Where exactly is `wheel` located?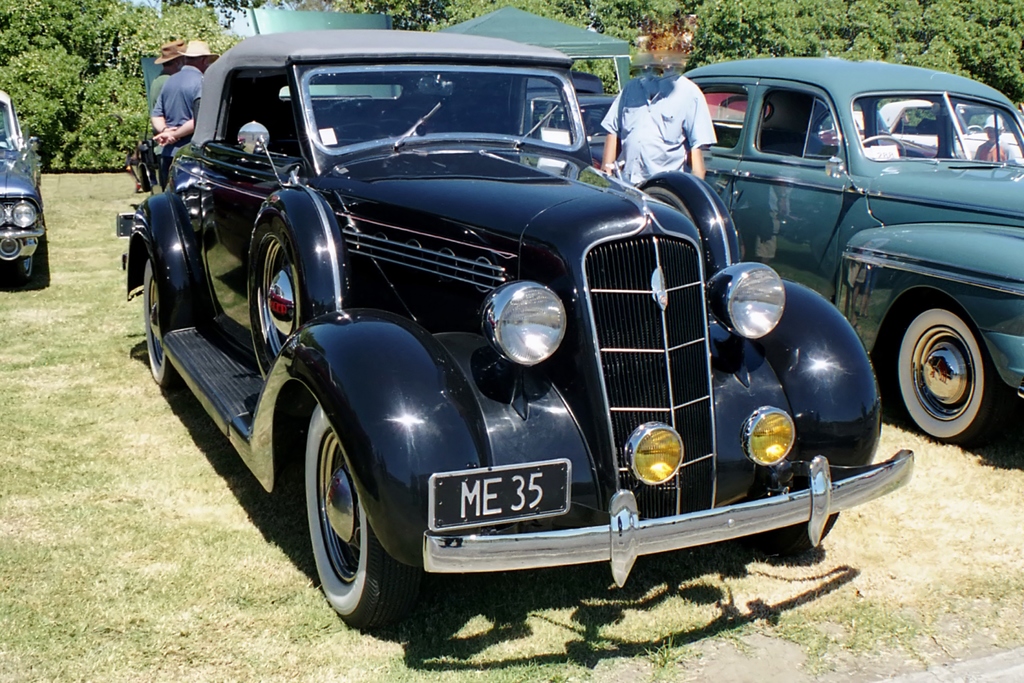
Its bounding box is Rect(143, 259, 181, 391).
